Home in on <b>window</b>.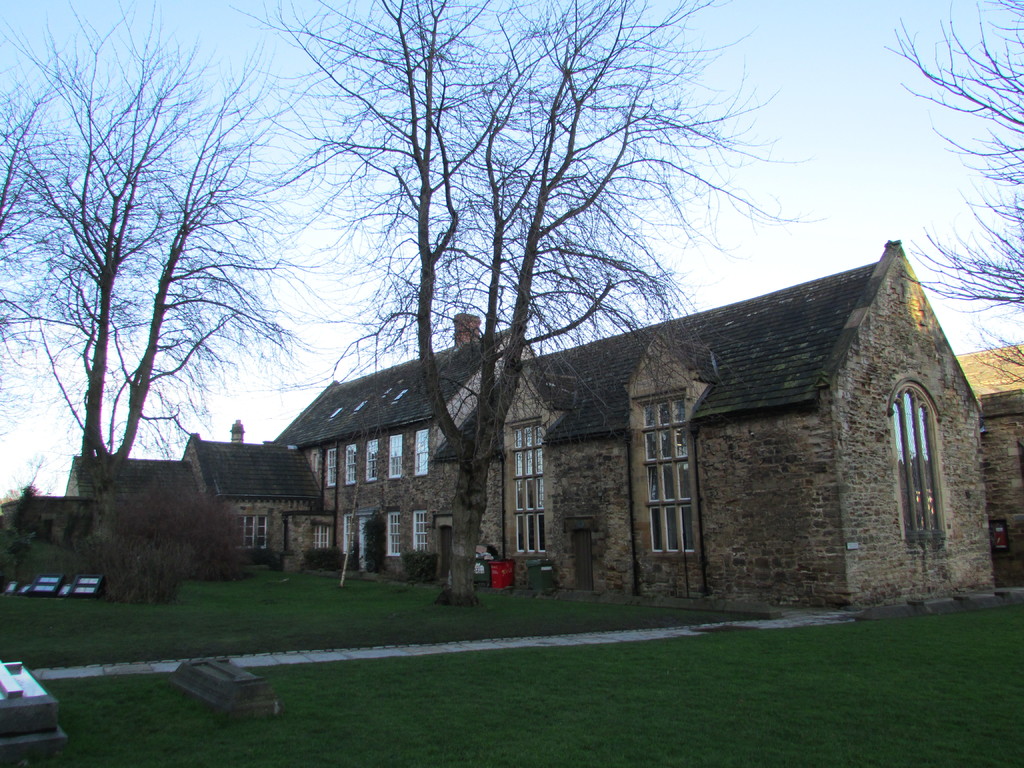
Homed in at {"left": 365, "top": 439, "right": 378, "bottom": 483}.
